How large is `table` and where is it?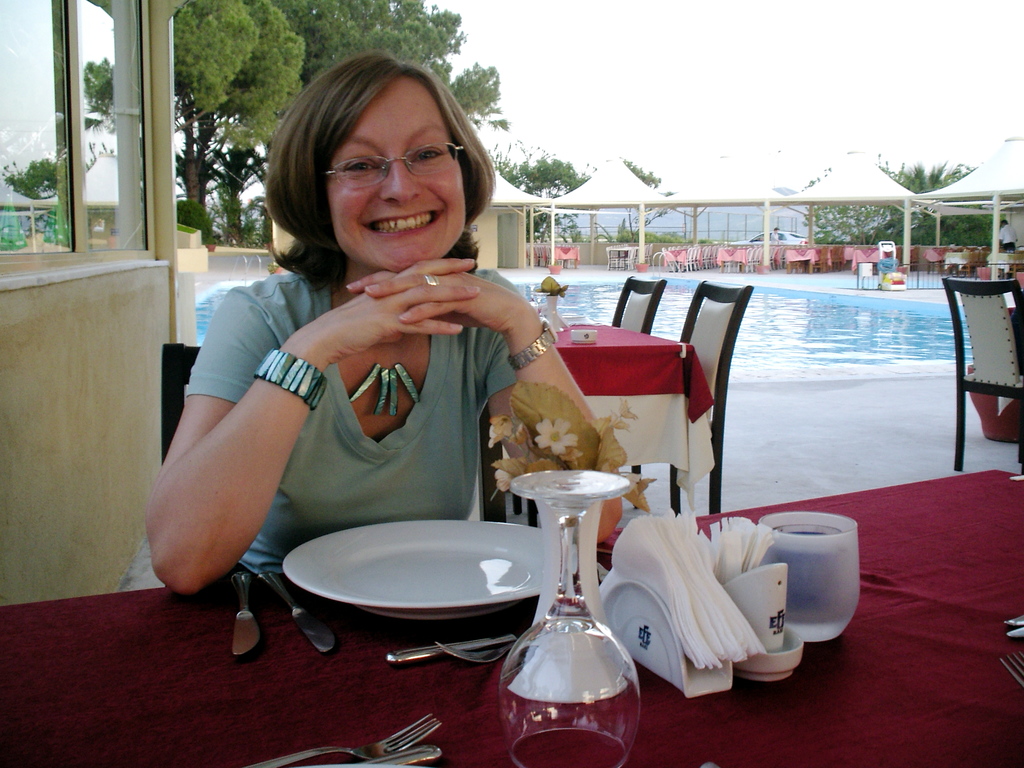
Bounding box: (left=785, top=248, right=819, bottom=274).
